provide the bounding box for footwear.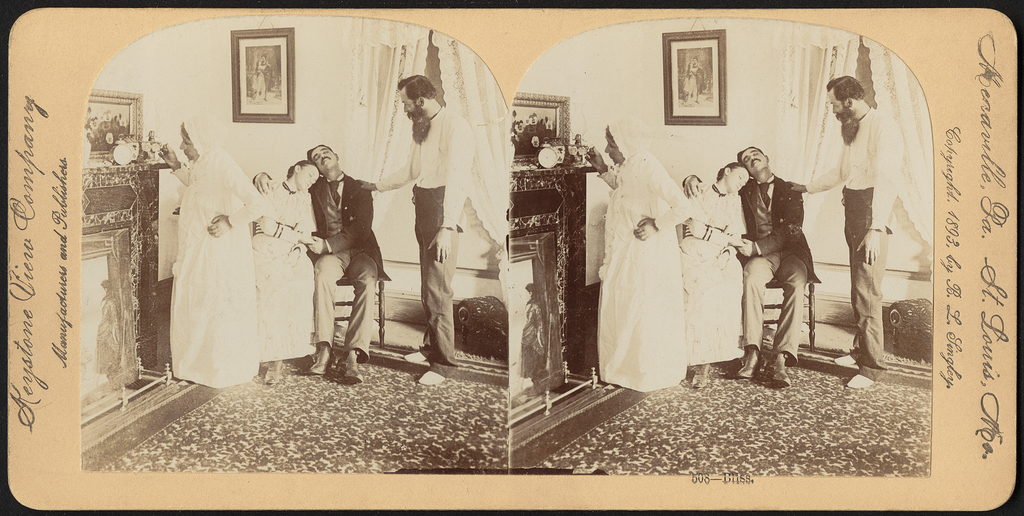
(839, 349, 863, 363).
